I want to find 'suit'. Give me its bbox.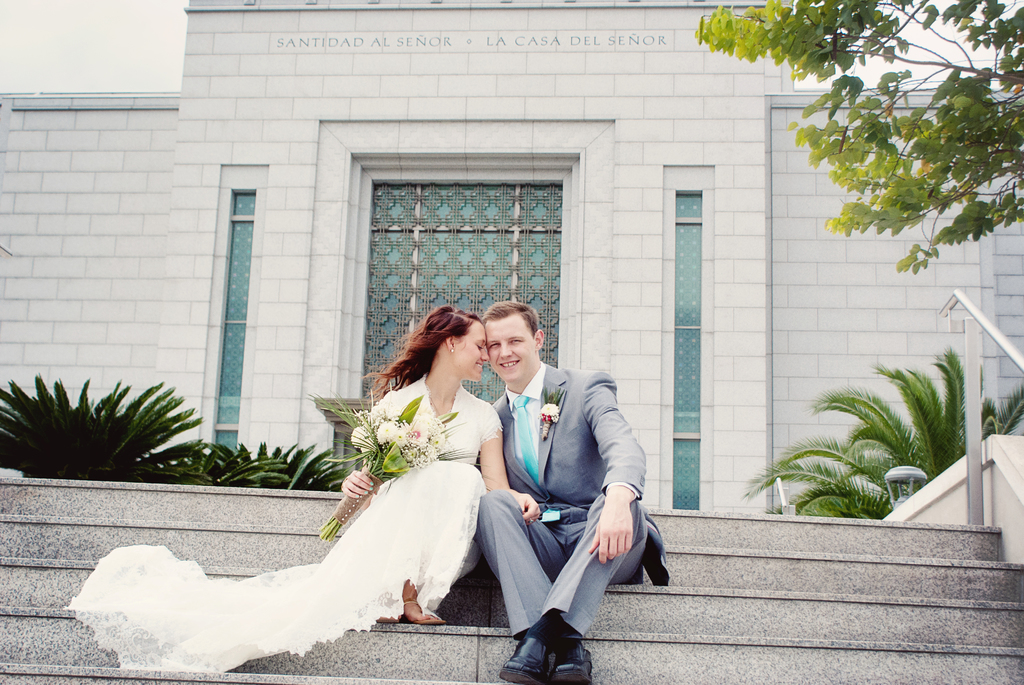
482,332,655,640.
